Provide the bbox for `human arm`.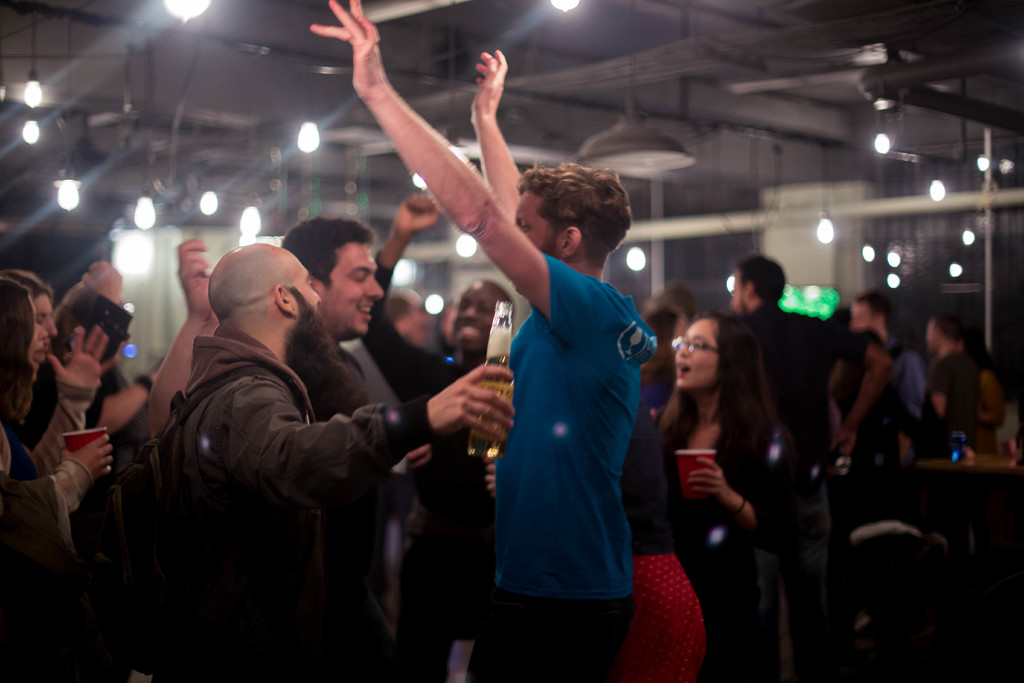
{"left": 818, "top": 316, "right": 895, "bottom": 451}.
